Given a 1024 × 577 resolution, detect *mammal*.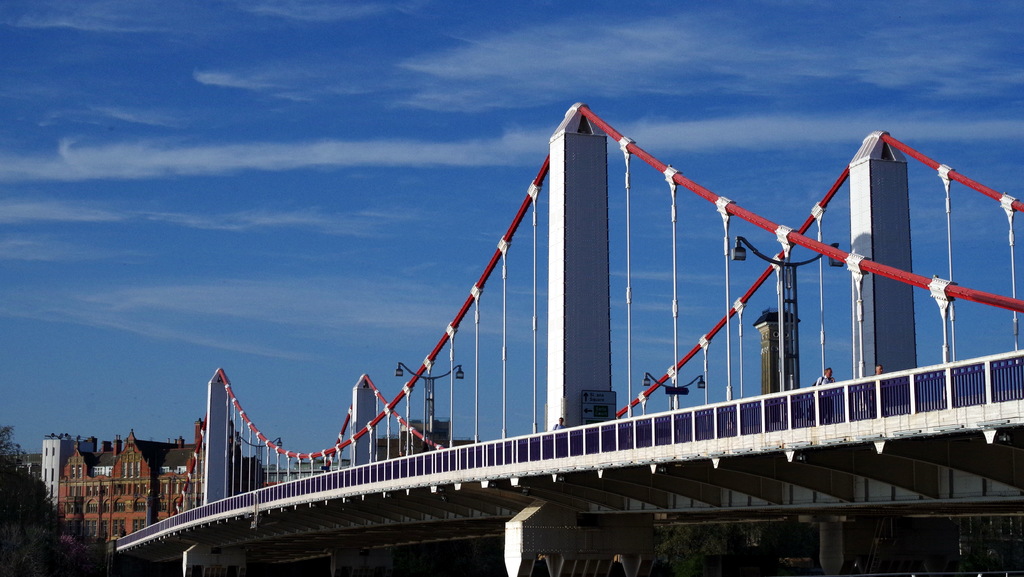
555:417:578:448.
